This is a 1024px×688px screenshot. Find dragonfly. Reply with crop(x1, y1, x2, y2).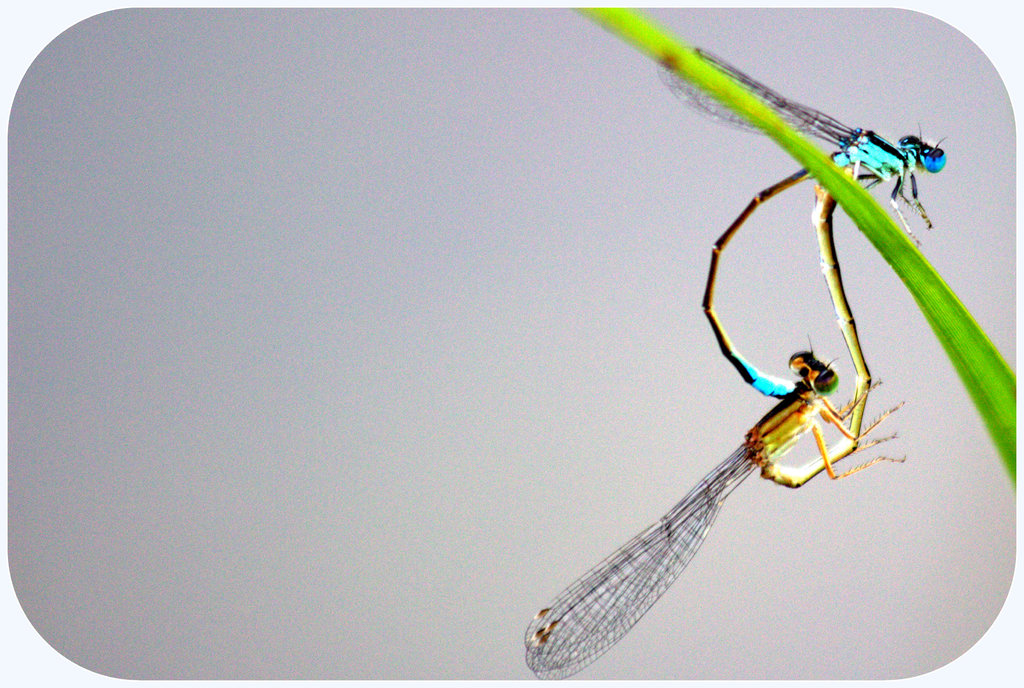
crop(658, 48, 948, 400).
